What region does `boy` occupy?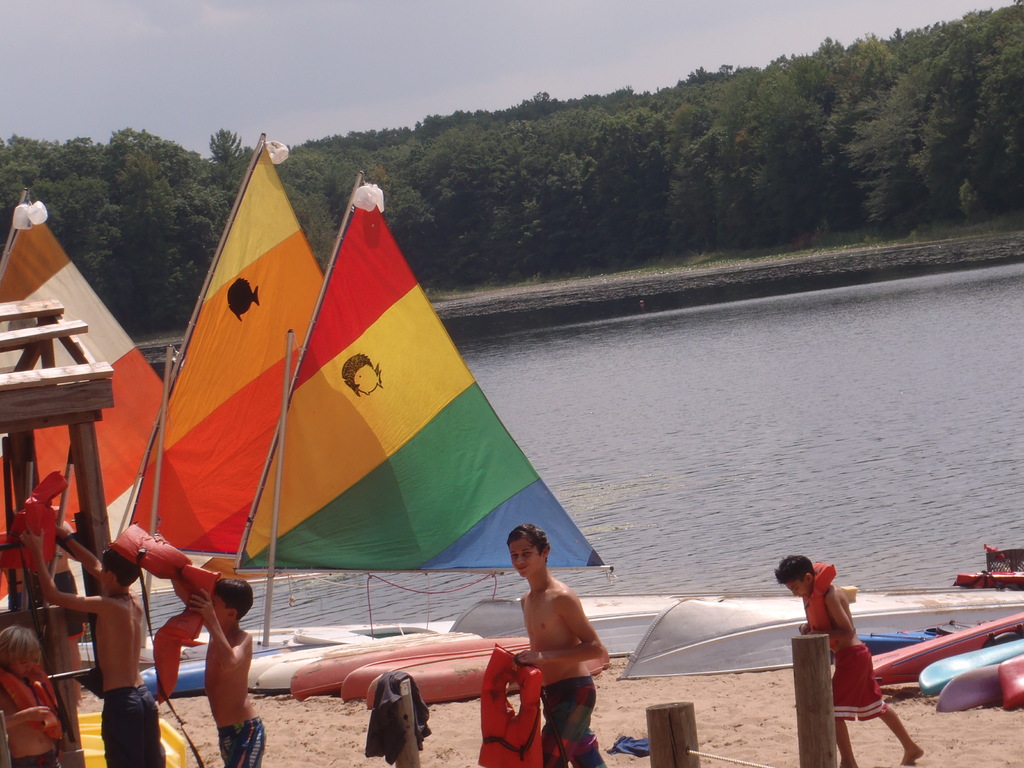
region(500, 525, 612, 767).
